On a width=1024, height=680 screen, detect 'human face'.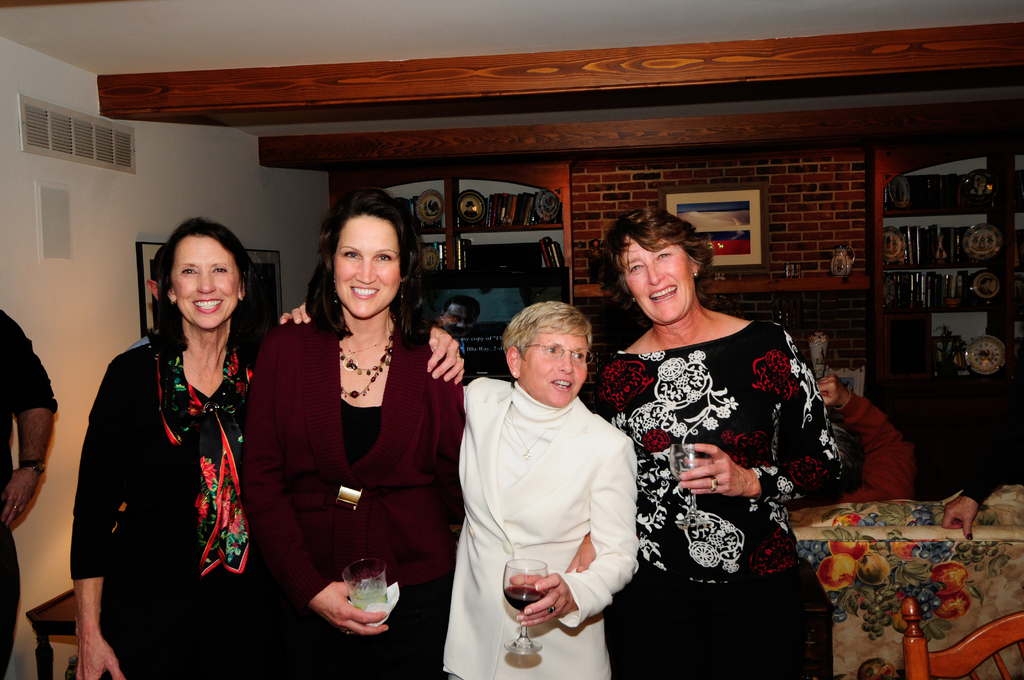
Rect(173, 239, 240, 329).
